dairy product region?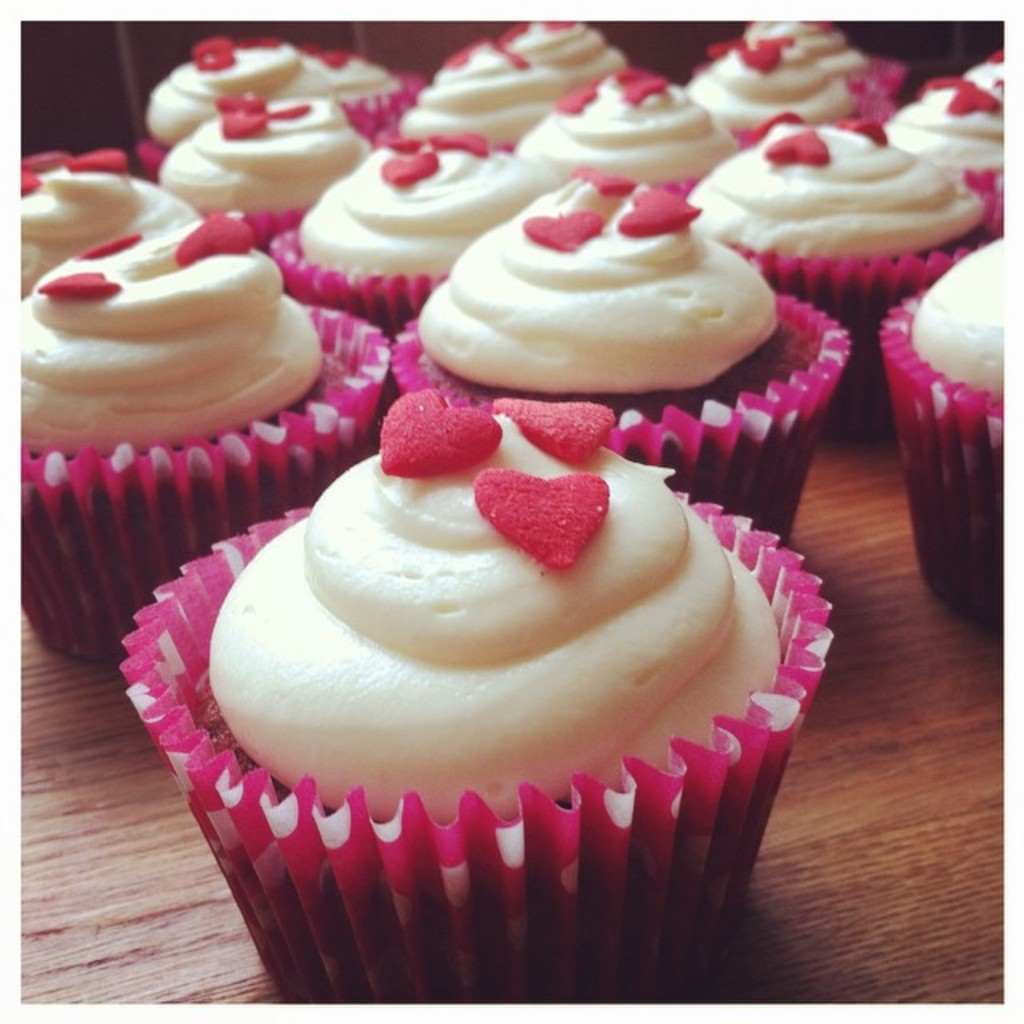
(left=434, top=3, right=619, bottom=147)
